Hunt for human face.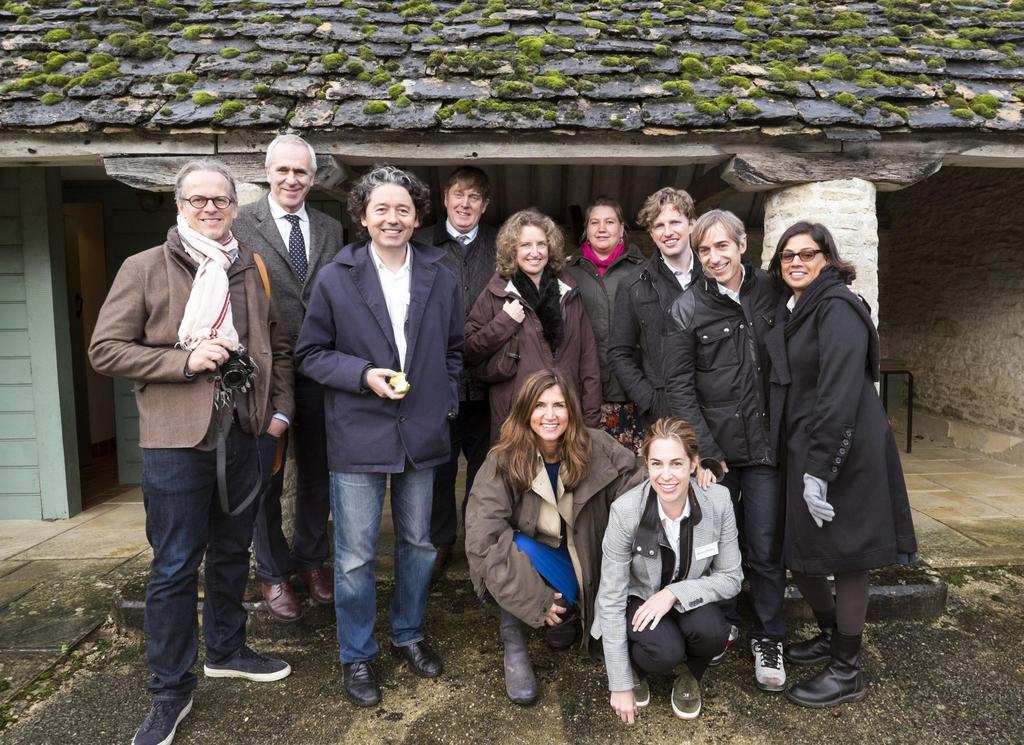
Hunted down at (648, 438, 689, 501).
